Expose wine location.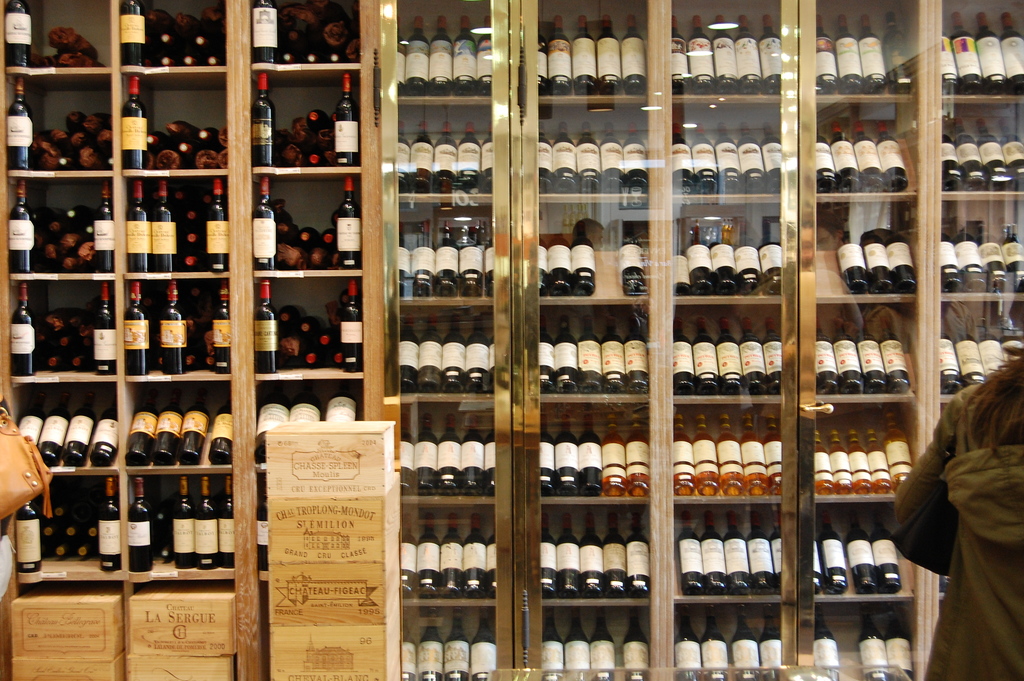
Exposed at l=576, t=313, r=602, b=395.
